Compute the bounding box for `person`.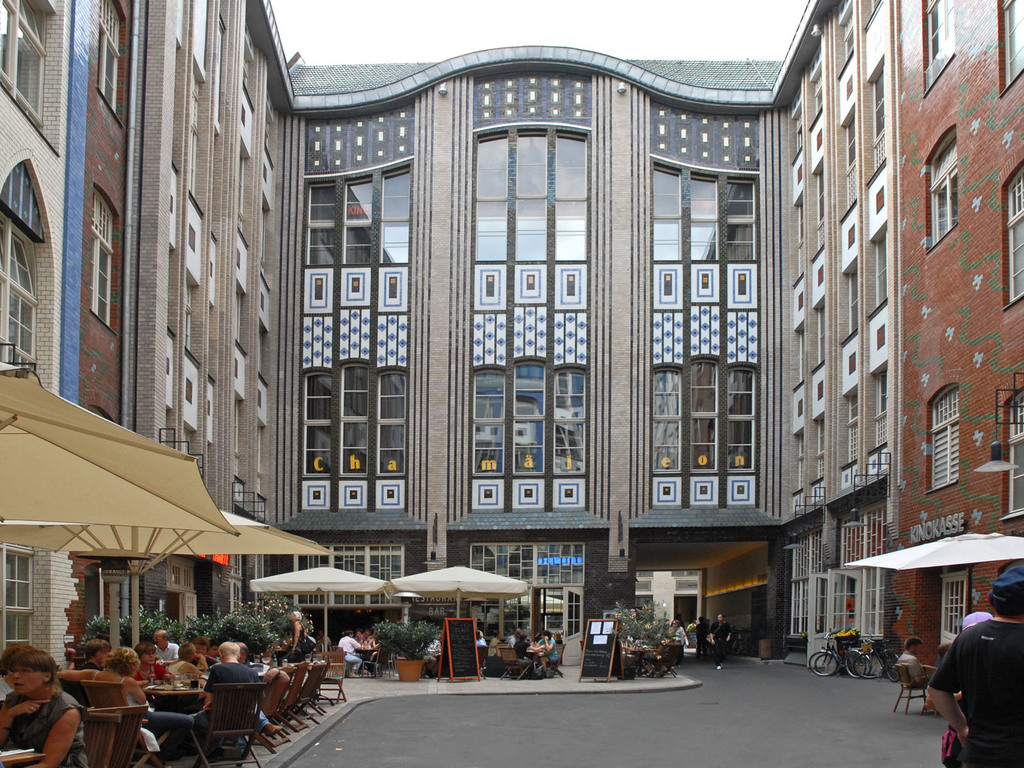
Rect(170, 641, 200, 683).
